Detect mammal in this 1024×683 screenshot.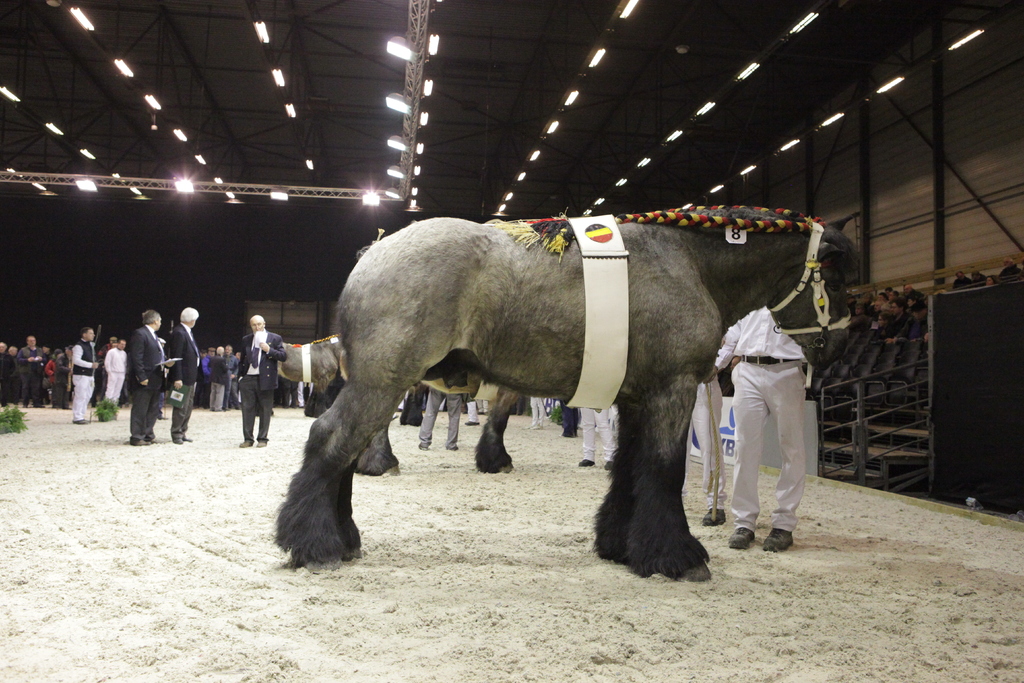
Detection: x1=240, y1=197, x2=845, y2=523.
